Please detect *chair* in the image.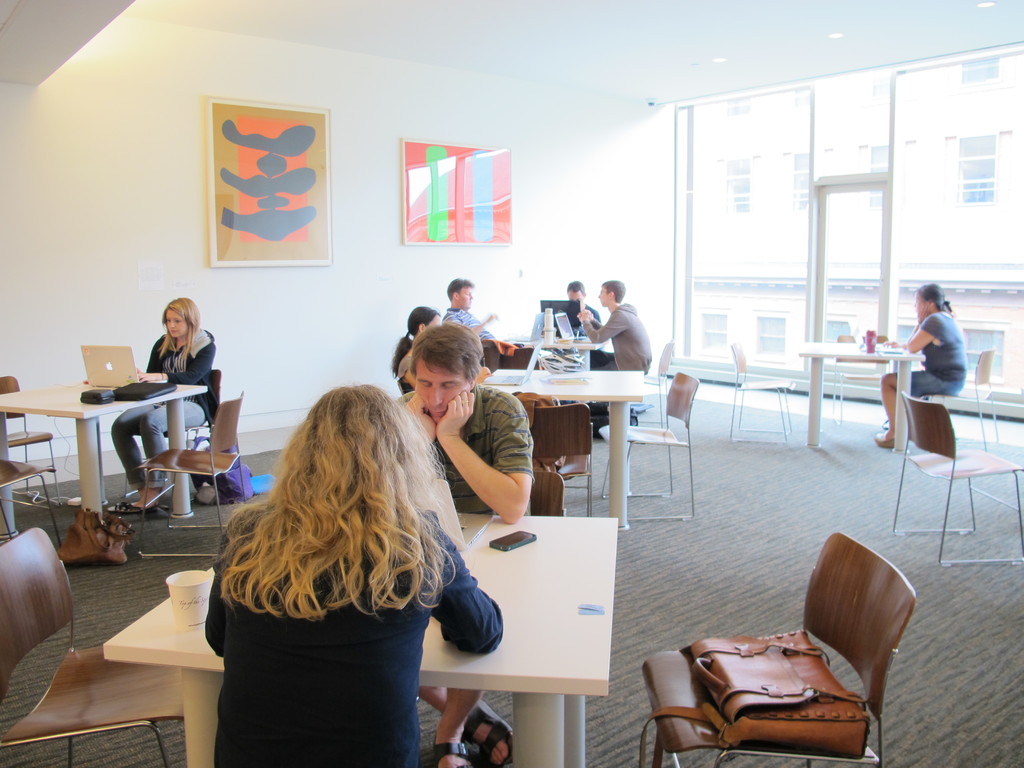
bbox=(599, 372, 697, 521).
